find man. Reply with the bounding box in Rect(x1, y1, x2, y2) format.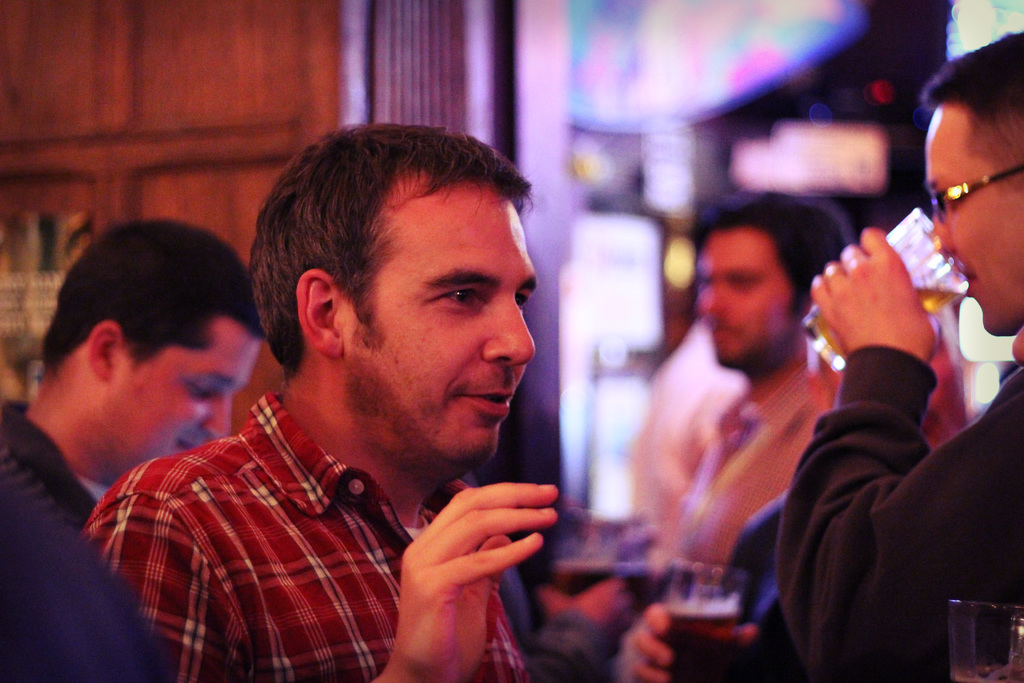
Rect(773, 33, 1023, 682).
